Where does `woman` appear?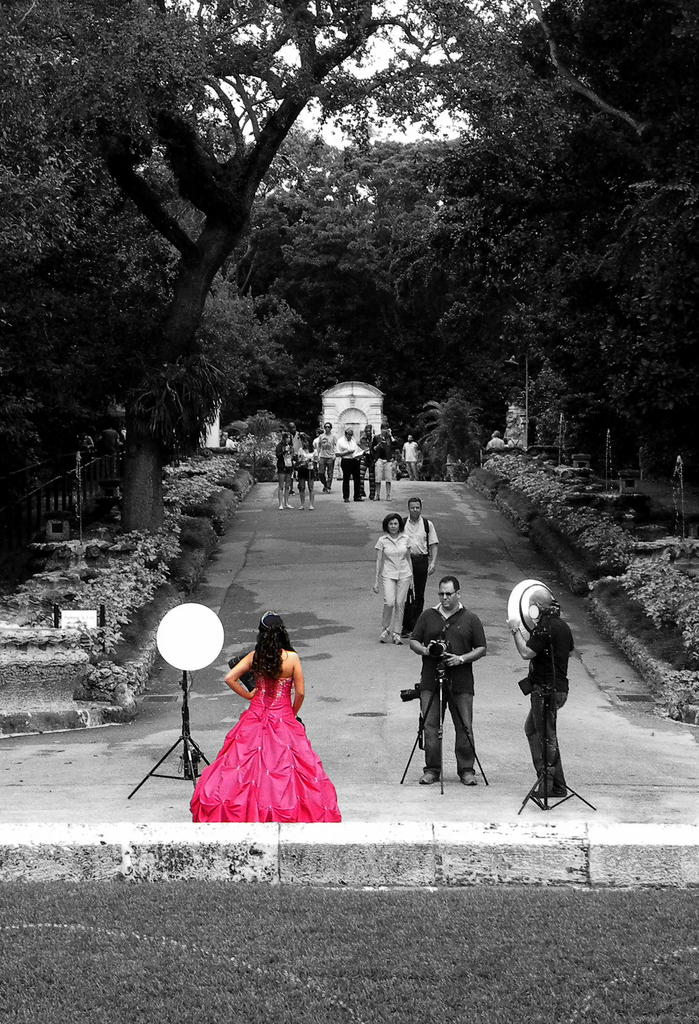
Appears at crop(293, 433, 313, 512).
